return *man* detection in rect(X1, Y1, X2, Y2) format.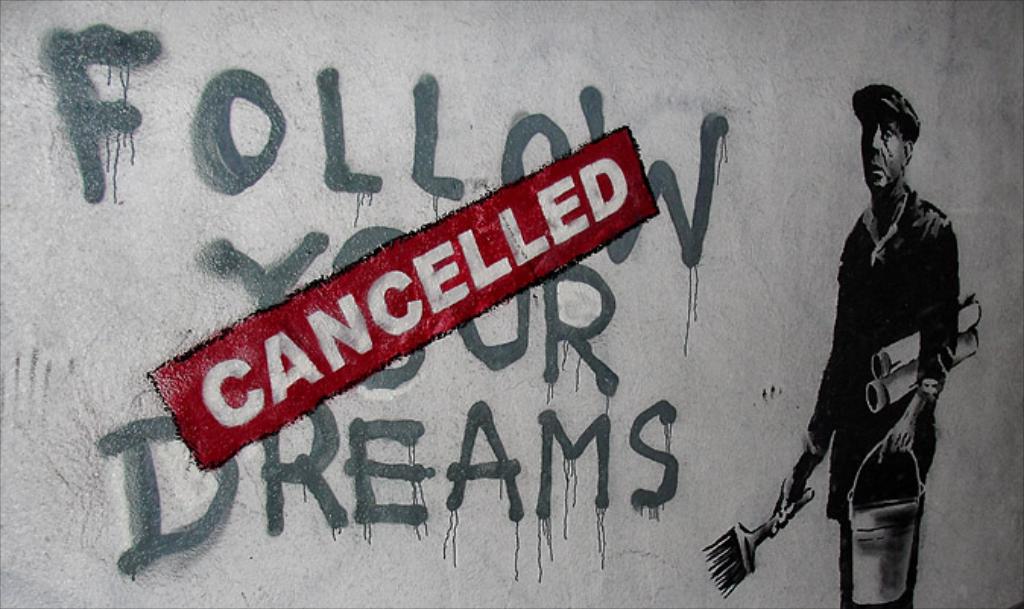
rect(770, 105, 977, 607).
